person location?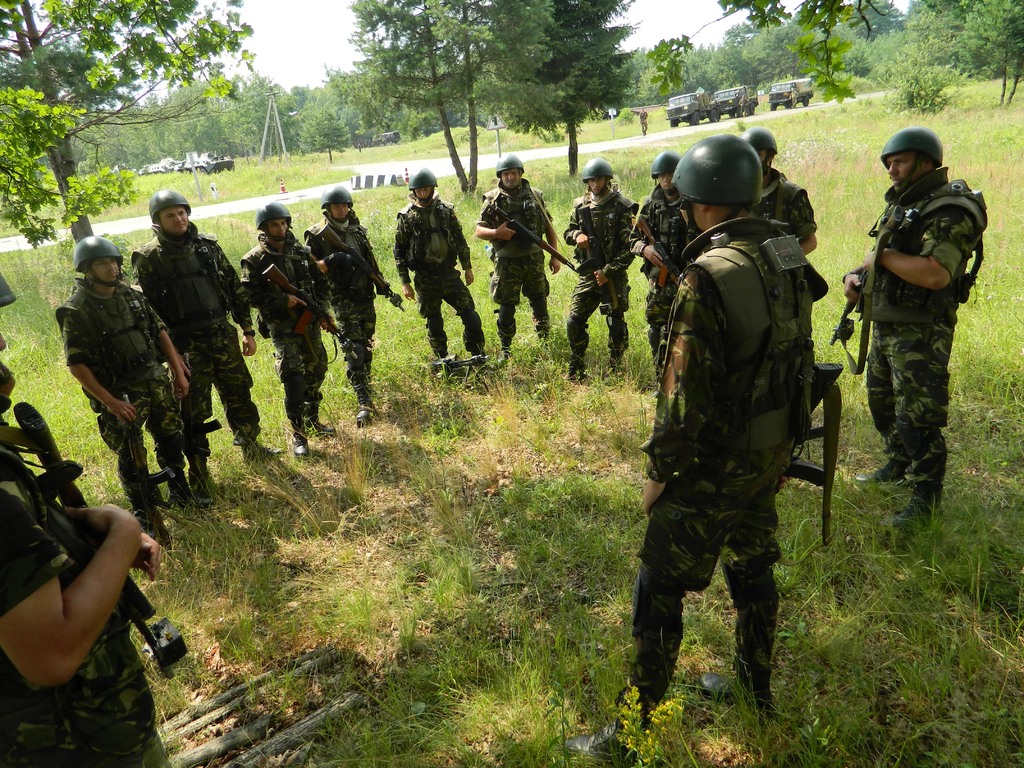
left=303, top=181, right=387, bottom=415
